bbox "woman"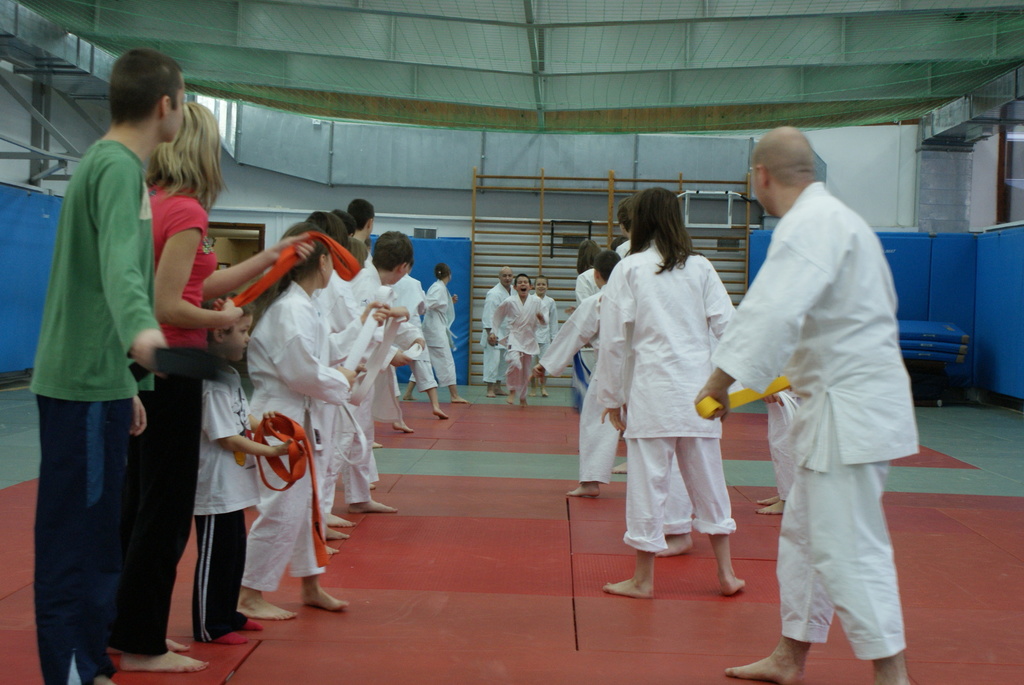
603:184:754:598
